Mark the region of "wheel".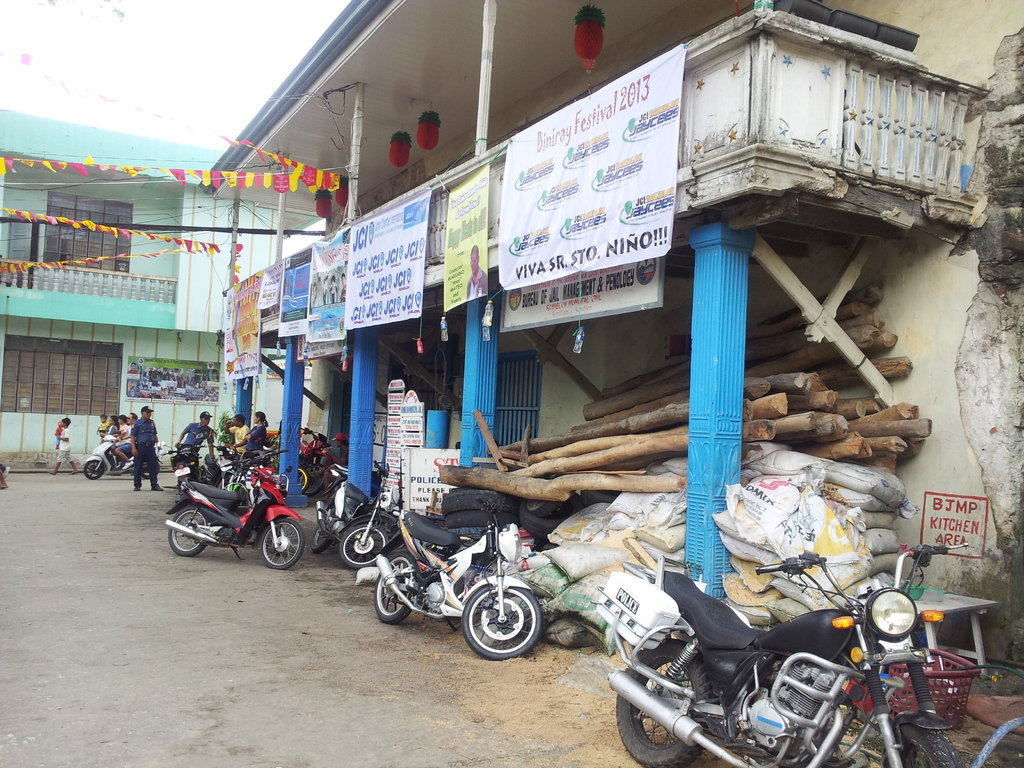
Region: Rect(516, 490, 585, 540).
